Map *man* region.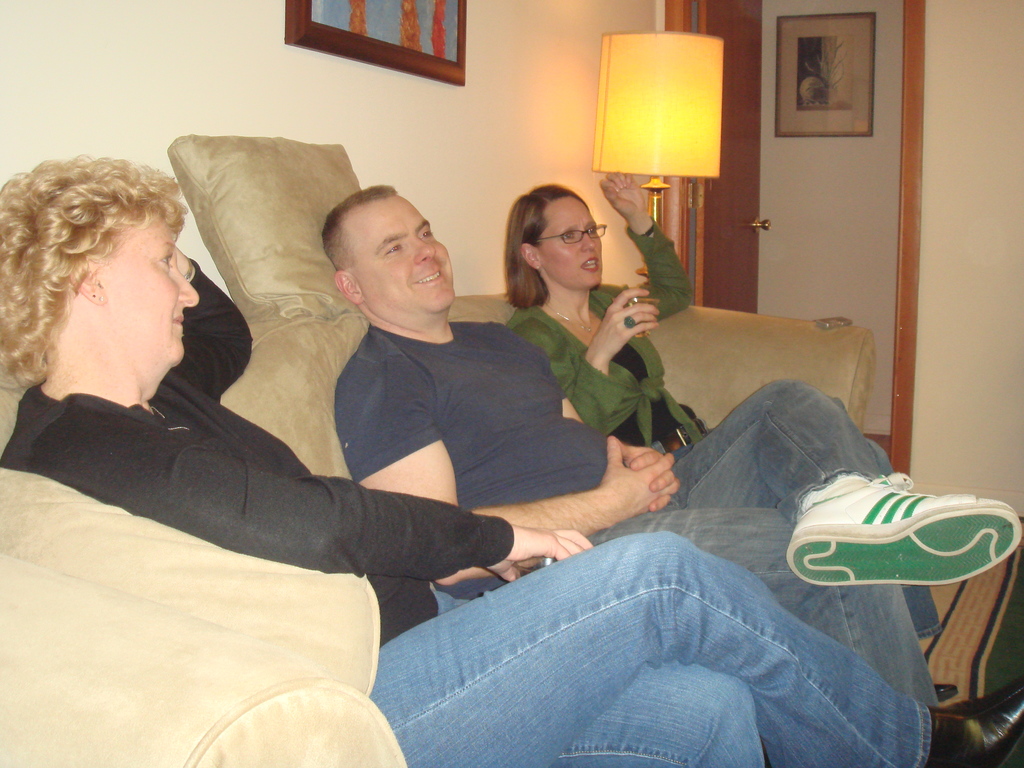
Mapped to x1=331, y1=183, x2=1023, y2=704.
